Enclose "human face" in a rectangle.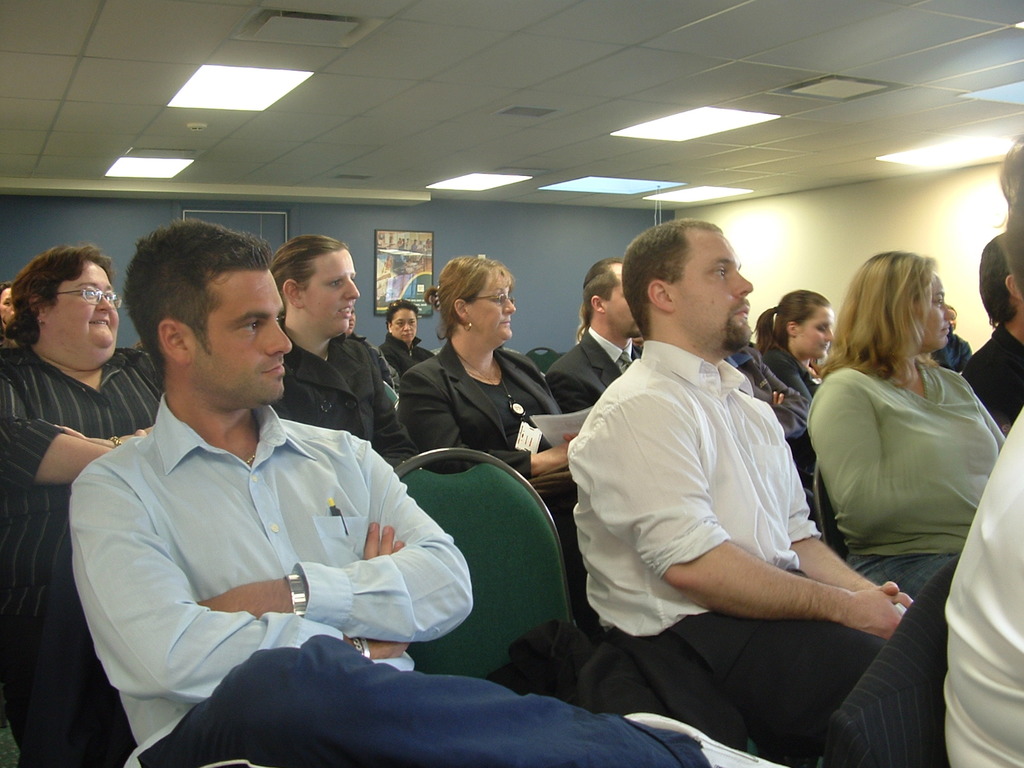
189 269 292 404.
